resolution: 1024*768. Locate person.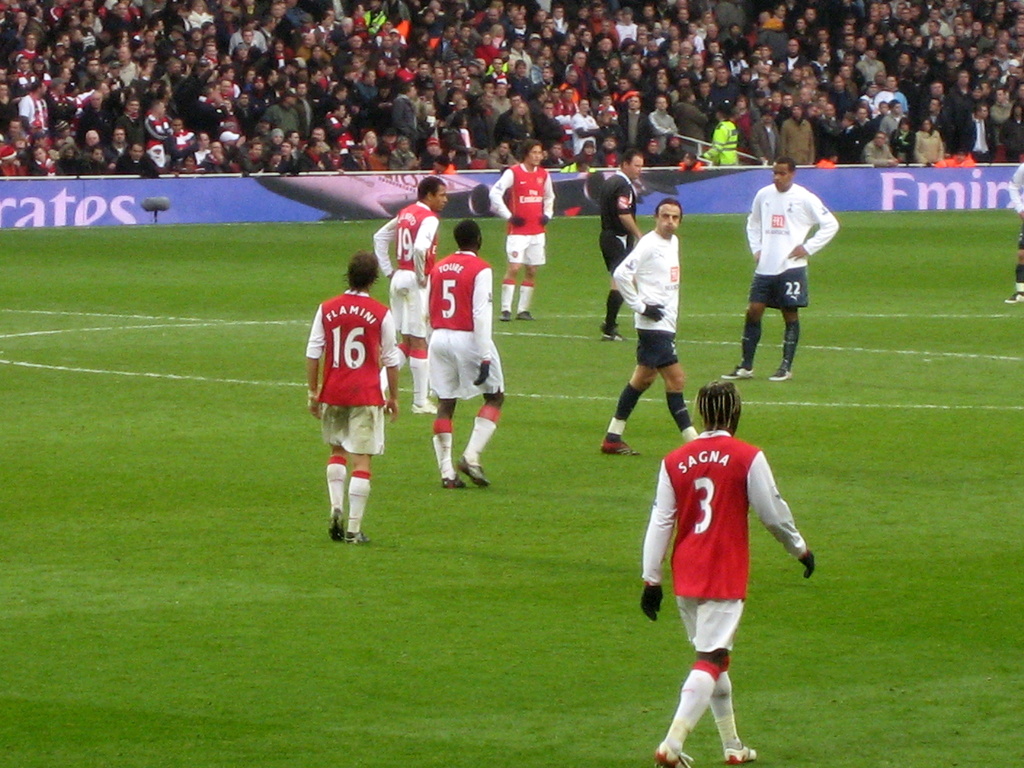
region(372, 177, 447, 416).
